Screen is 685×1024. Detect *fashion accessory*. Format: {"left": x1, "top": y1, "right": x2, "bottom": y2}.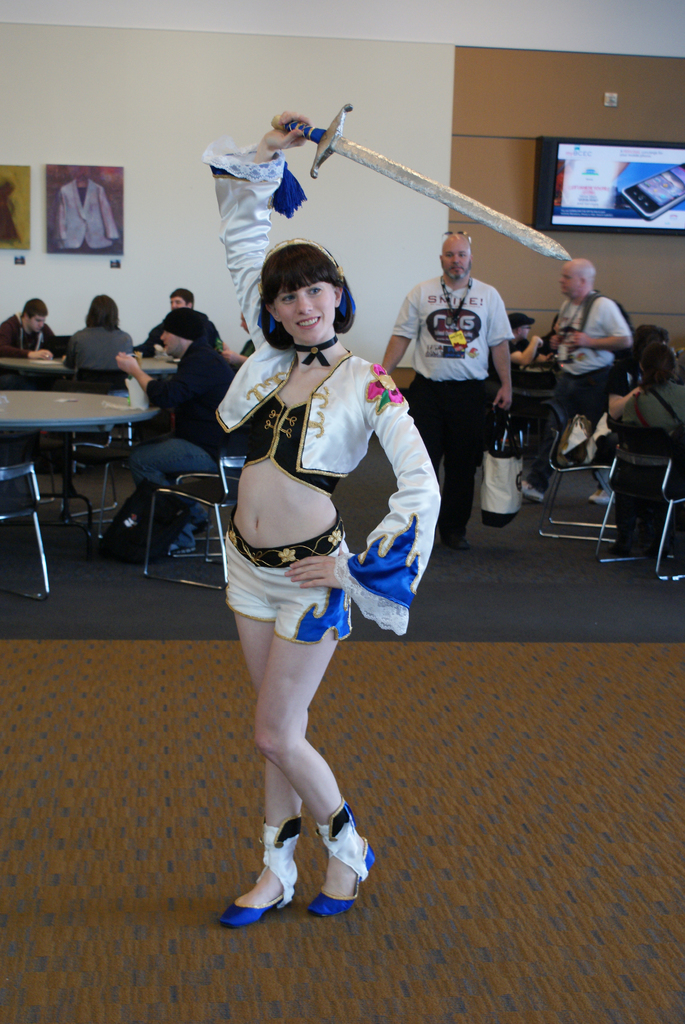
{"left": 292, "top": 335, "right": 340, "bottom": 367}.
